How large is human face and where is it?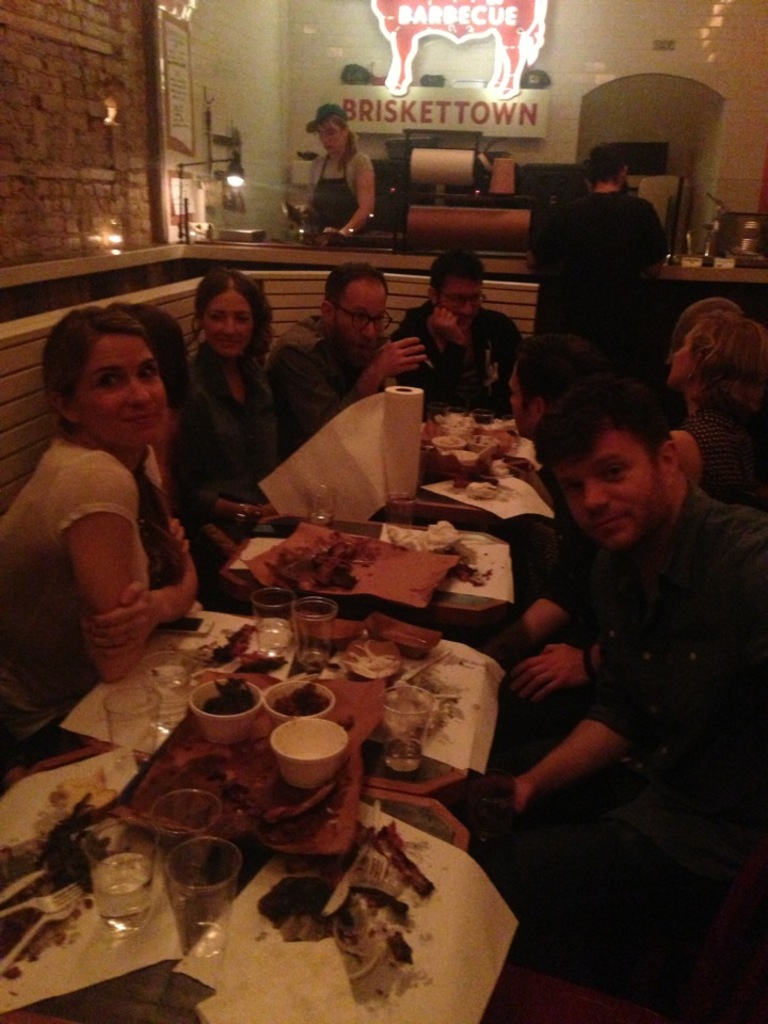
Bounding box: {"left": 321, "top": 126, "right": 340, "bottom": 160}.
